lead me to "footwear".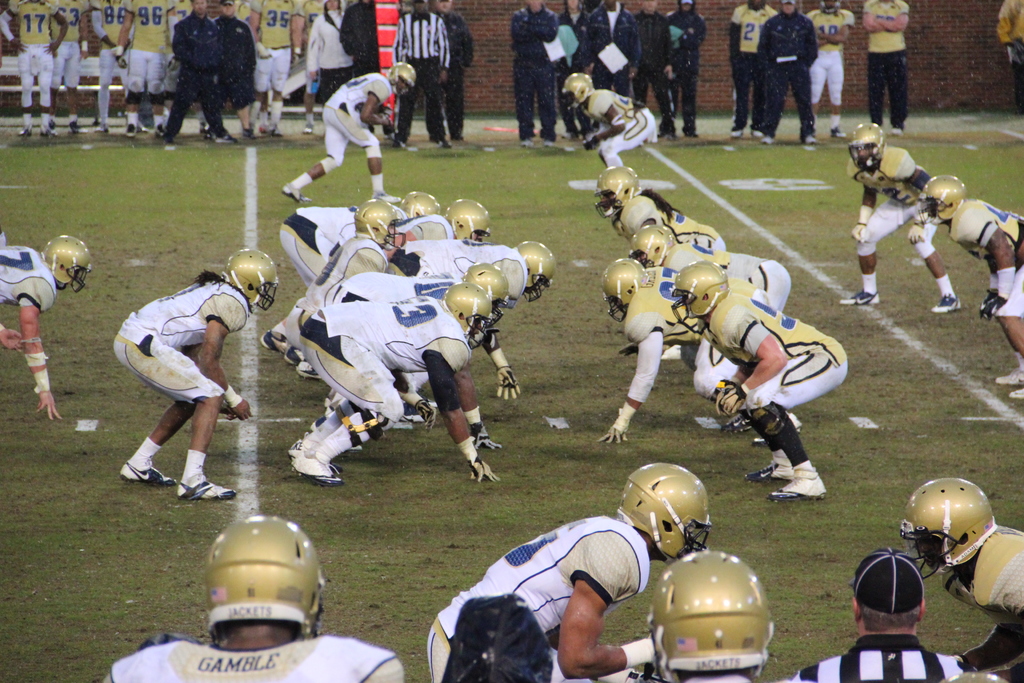
Lead to bbox=[118, 461, 175, 484].
